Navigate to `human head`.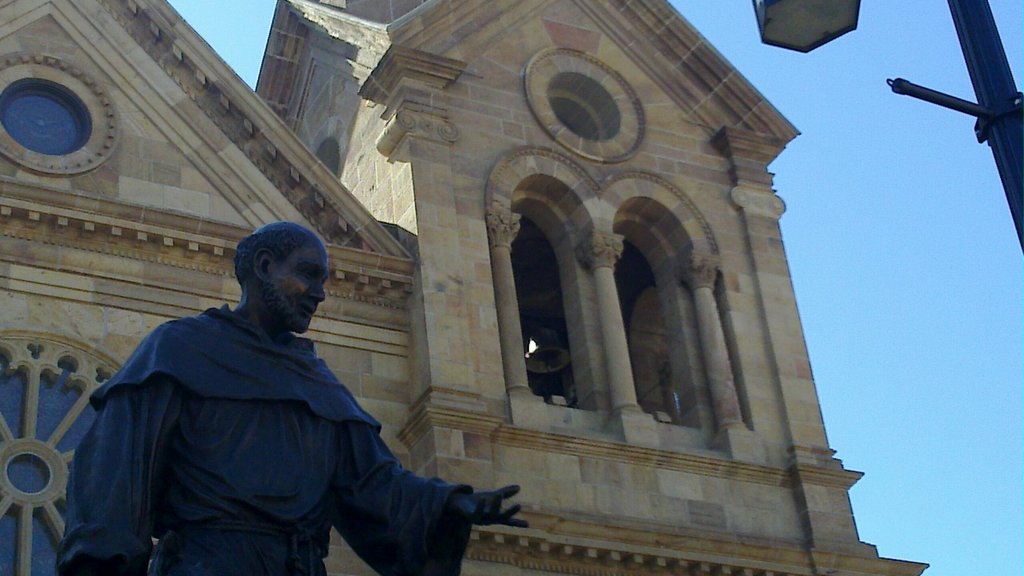
Navigation target: (left=233, top=217, right=339, bottom=333).
